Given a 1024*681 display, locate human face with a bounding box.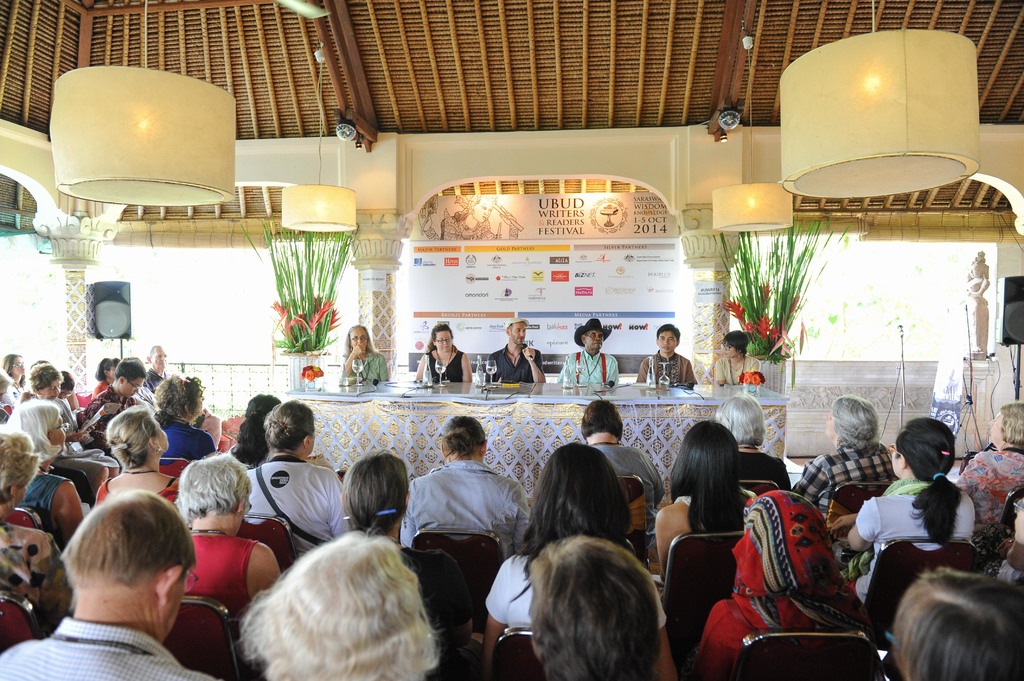
Located: BBox(433, 327, 456, 356).
